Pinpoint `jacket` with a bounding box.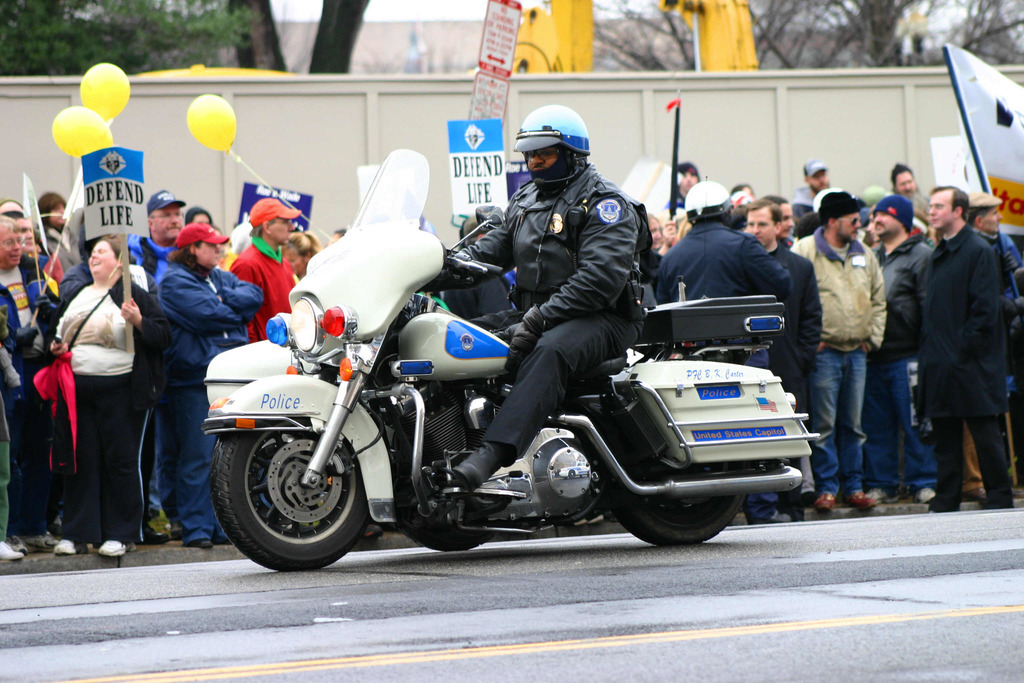
(x1=58, y1=276, x2=157, y2=385).
